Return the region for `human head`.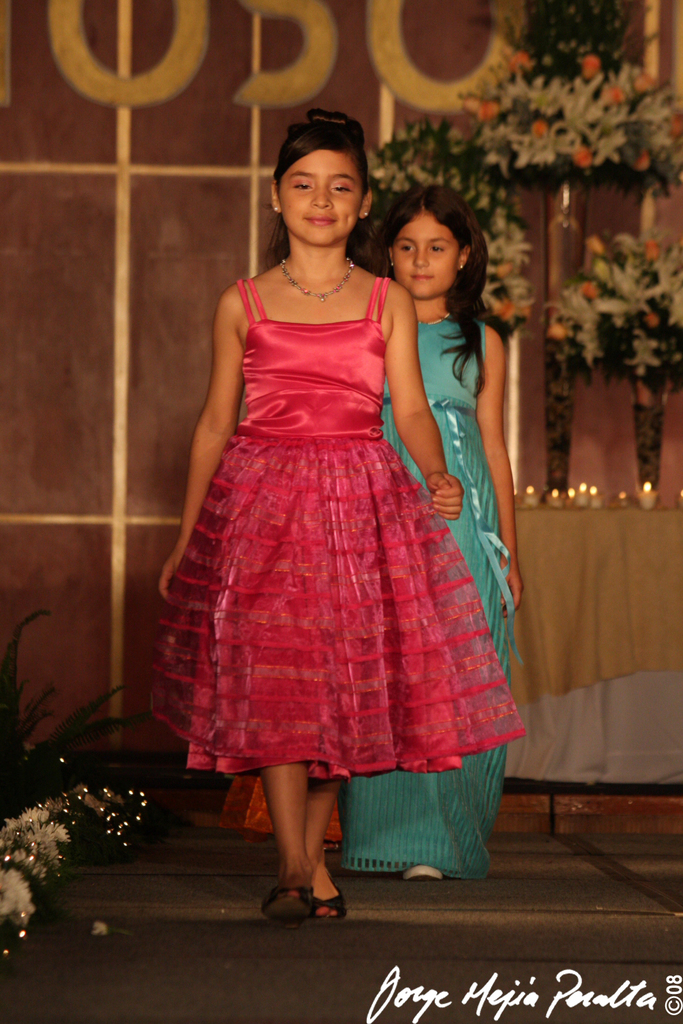
387 188 473 302.
